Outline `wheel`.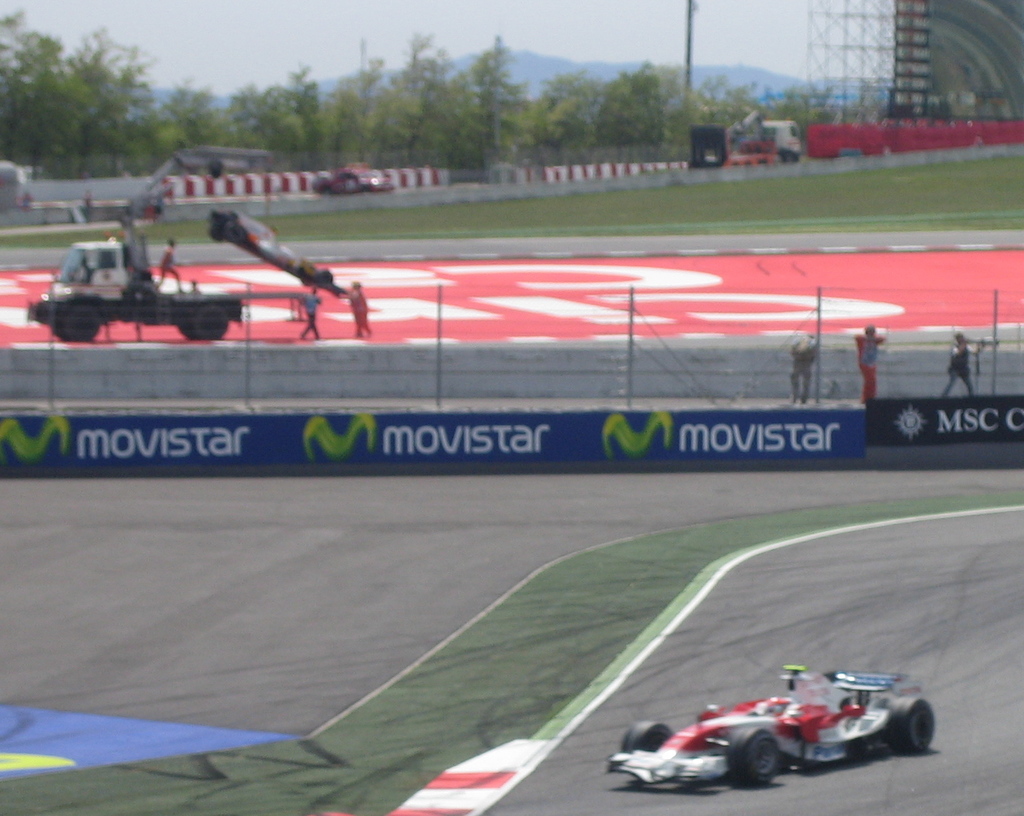
Outline: {"x1": 887, "y1": 699, "x2": 934, "y2": 751}.
